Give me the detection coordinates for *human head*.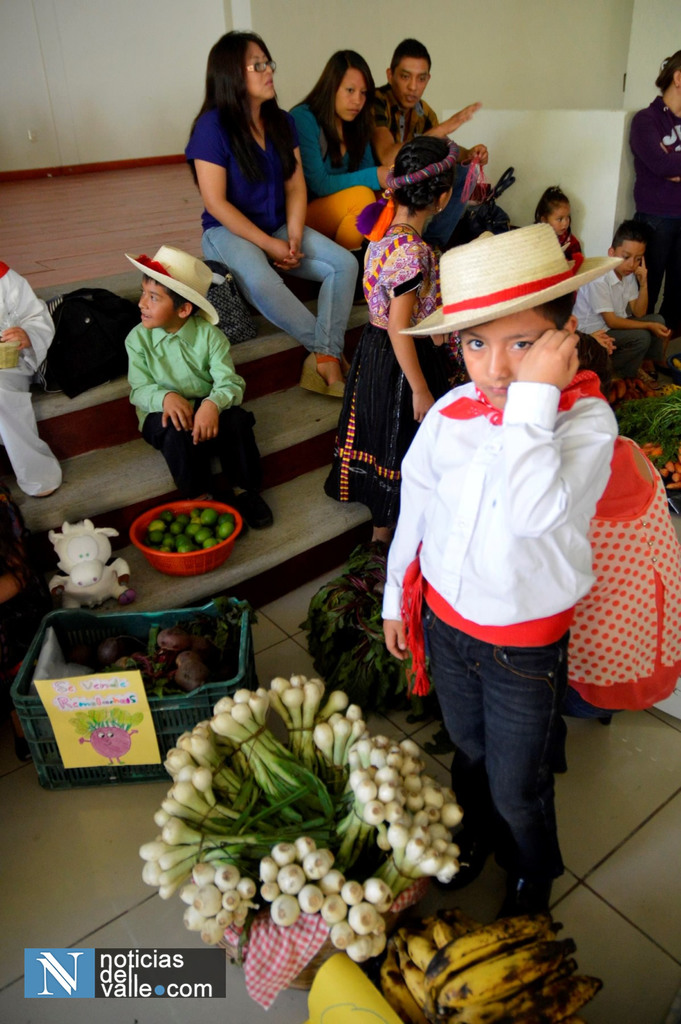
[658, 49, 680, 104].
